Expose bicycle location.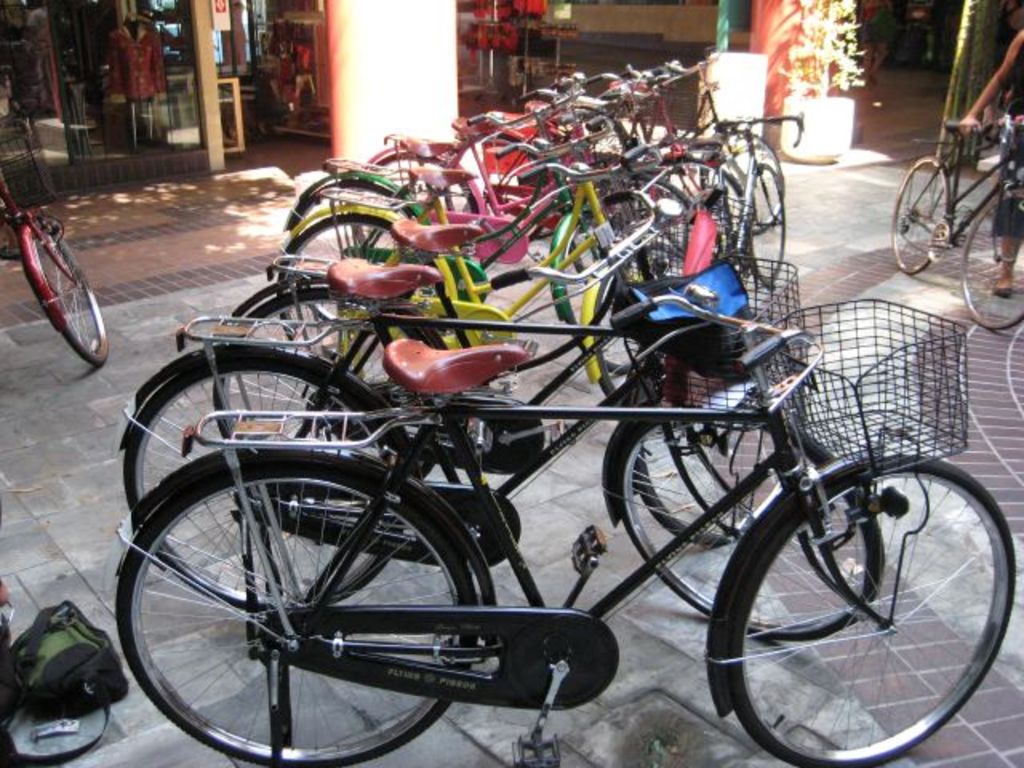
Exposed at rect(8, 139, 110, 373).
